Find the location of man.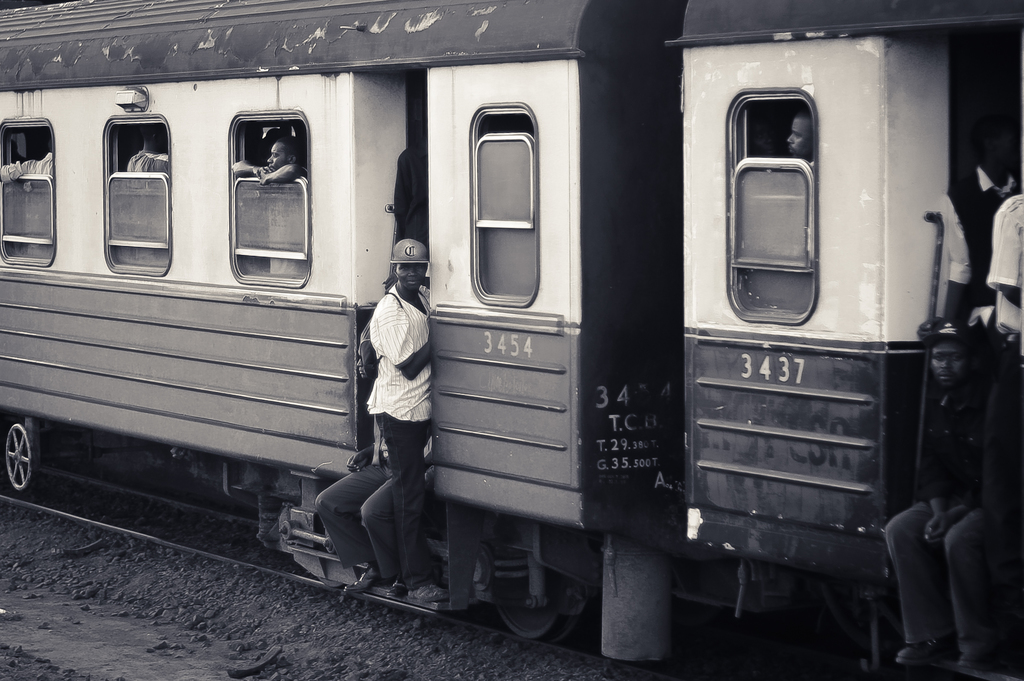
Location: (x1=237, y1=136, x2=304, y2=285).
